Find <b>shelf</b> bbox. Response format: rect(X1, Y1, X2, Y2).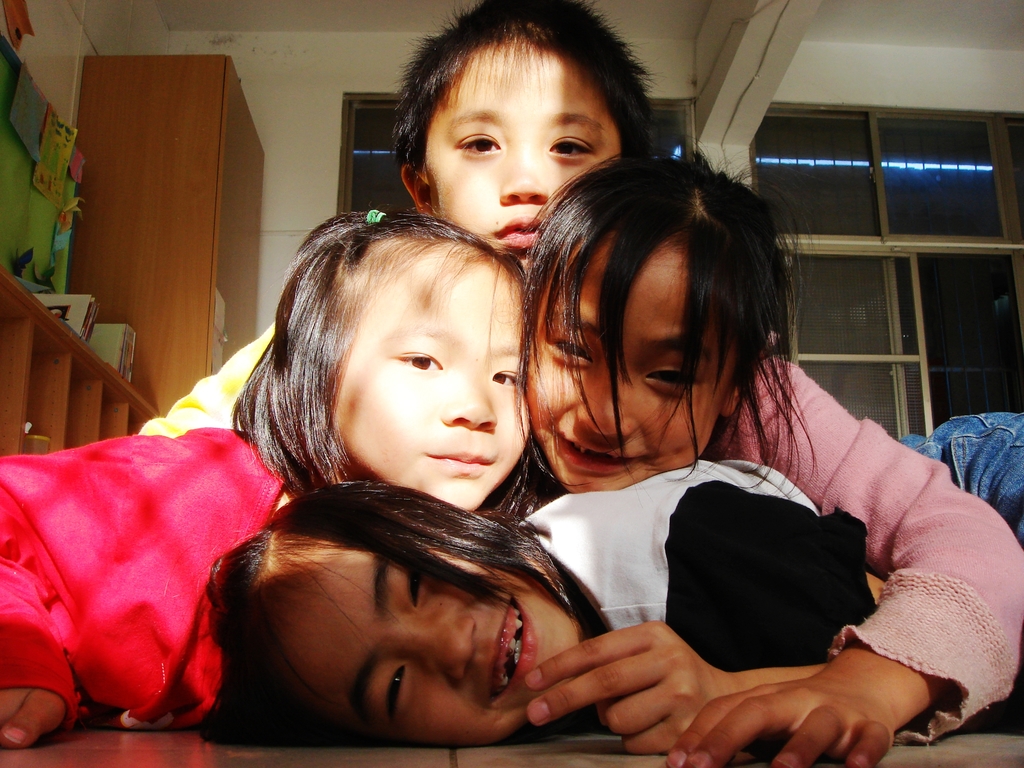
rect(129, 399, 146, 442).
